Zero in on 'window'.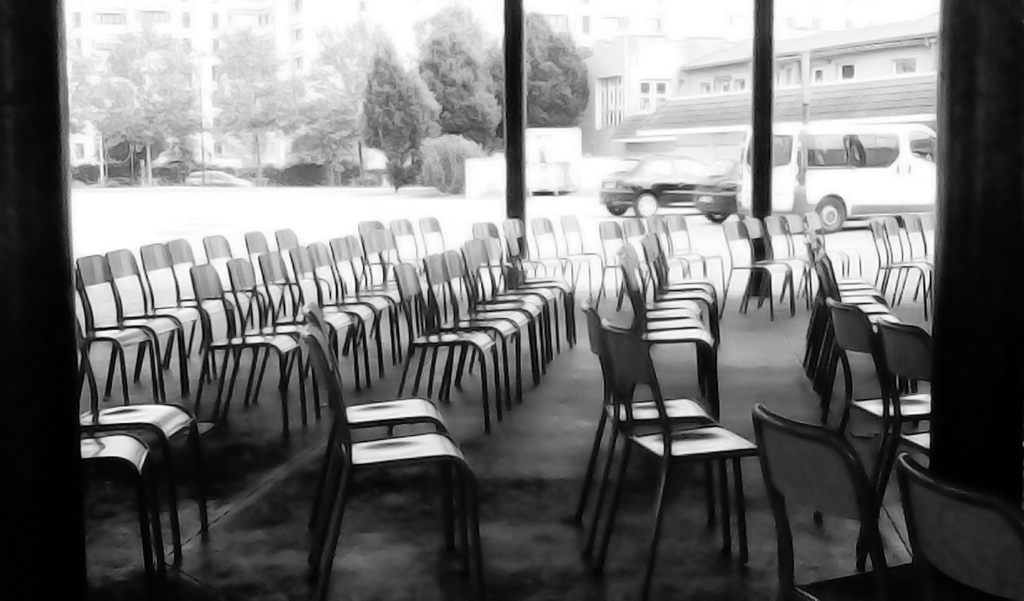
Zeroed in: [x1=718, y1=74, x2=729, y2=92].
